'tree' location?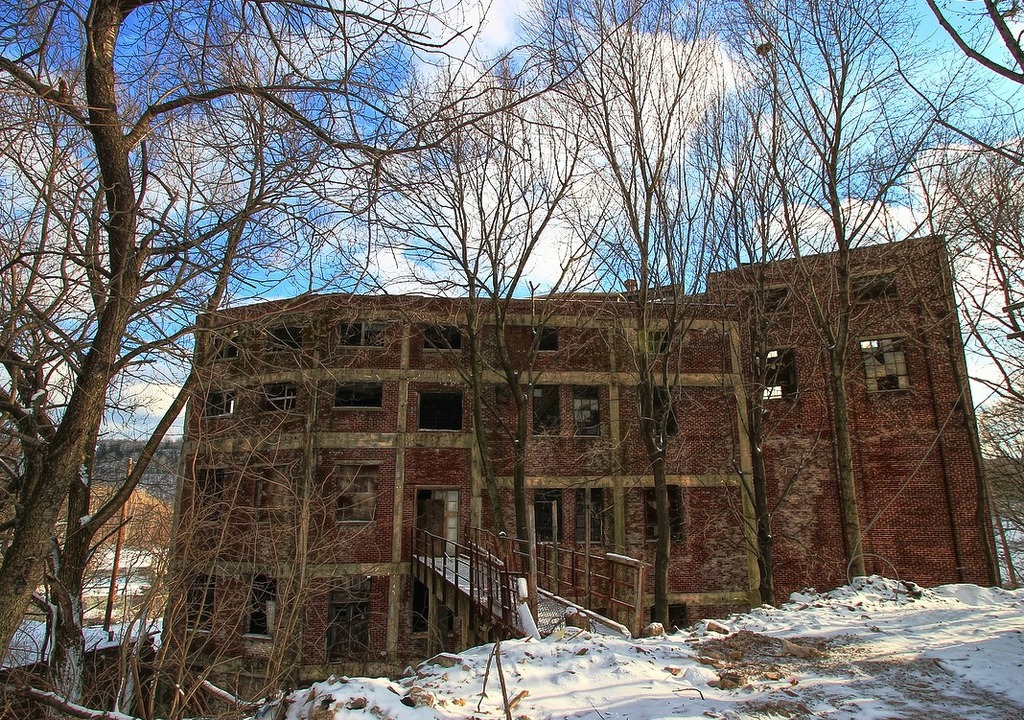
(852, 0, 1023, 166)
